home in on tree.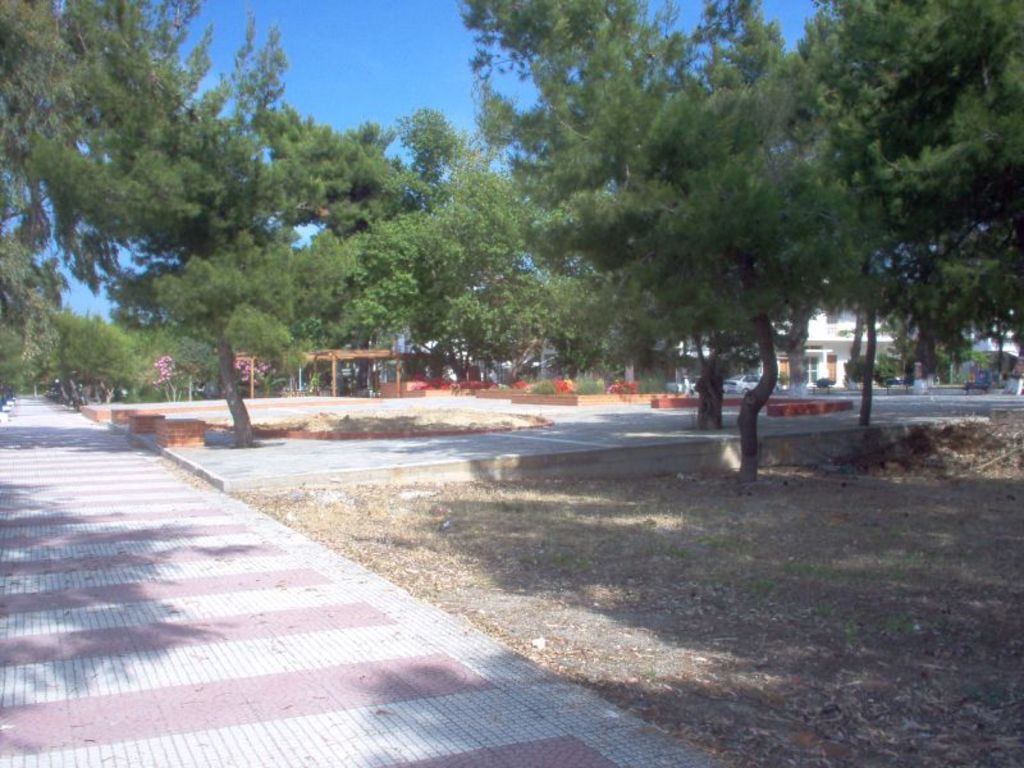
Homed in at bbox(973, 287, 1023, 388).
